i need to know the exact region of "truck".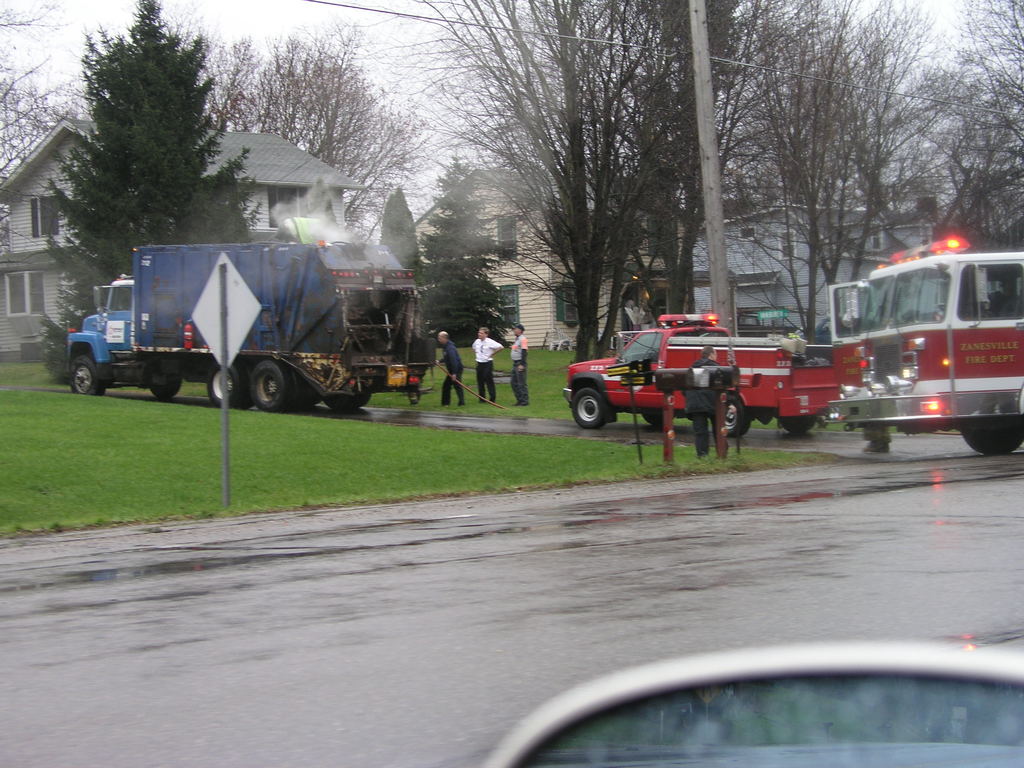
Region: 58 222 431 414.
